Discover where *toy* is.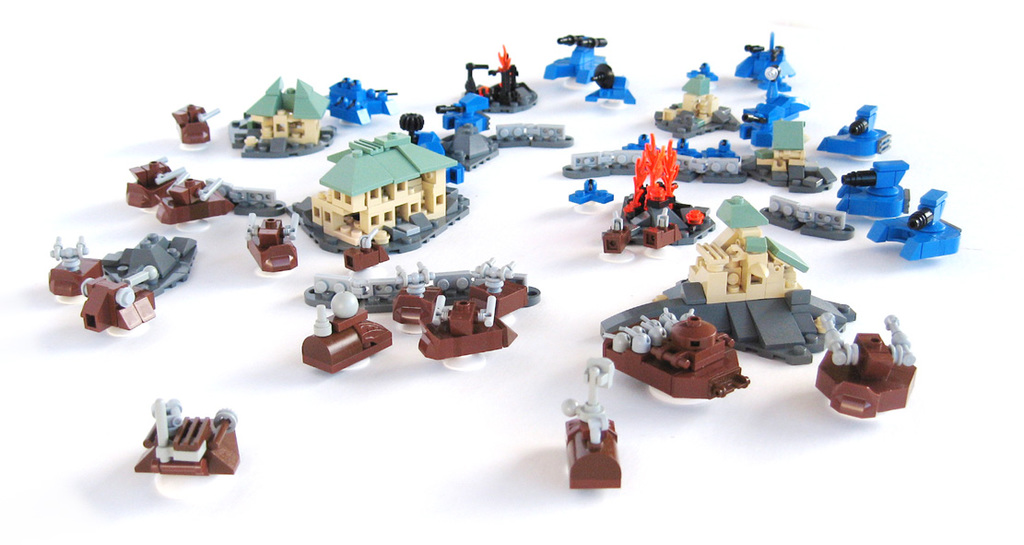
Discovered at pyautogui.locateOnScreen(690, 63, 721, 81).
